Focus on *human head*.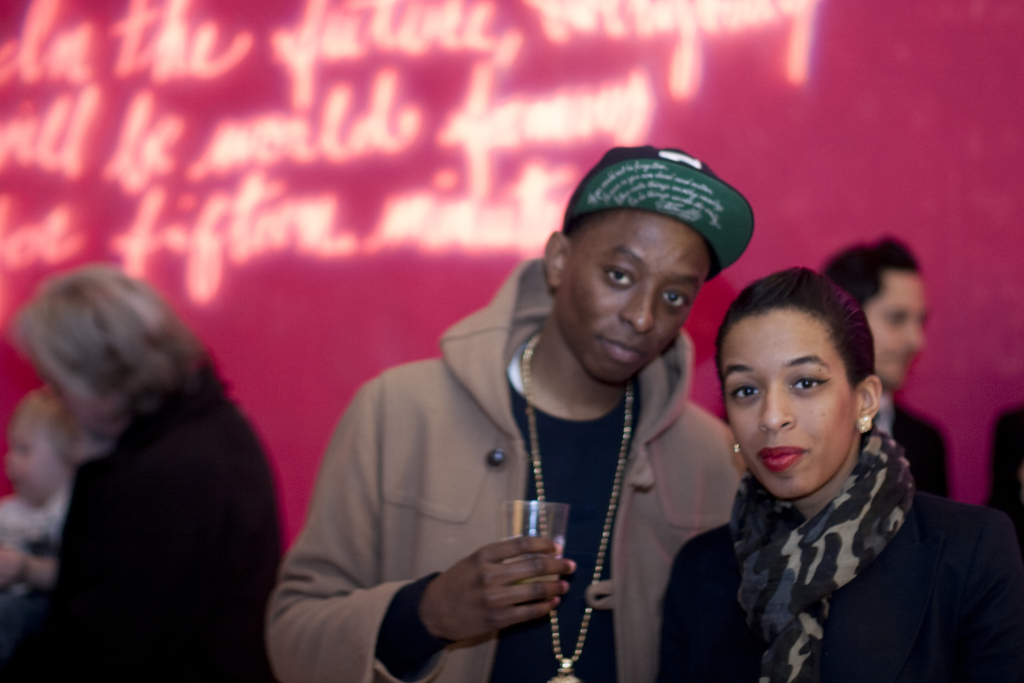
Focused at pyautogui.locateOnScreen(10, 388, 84, 512).
